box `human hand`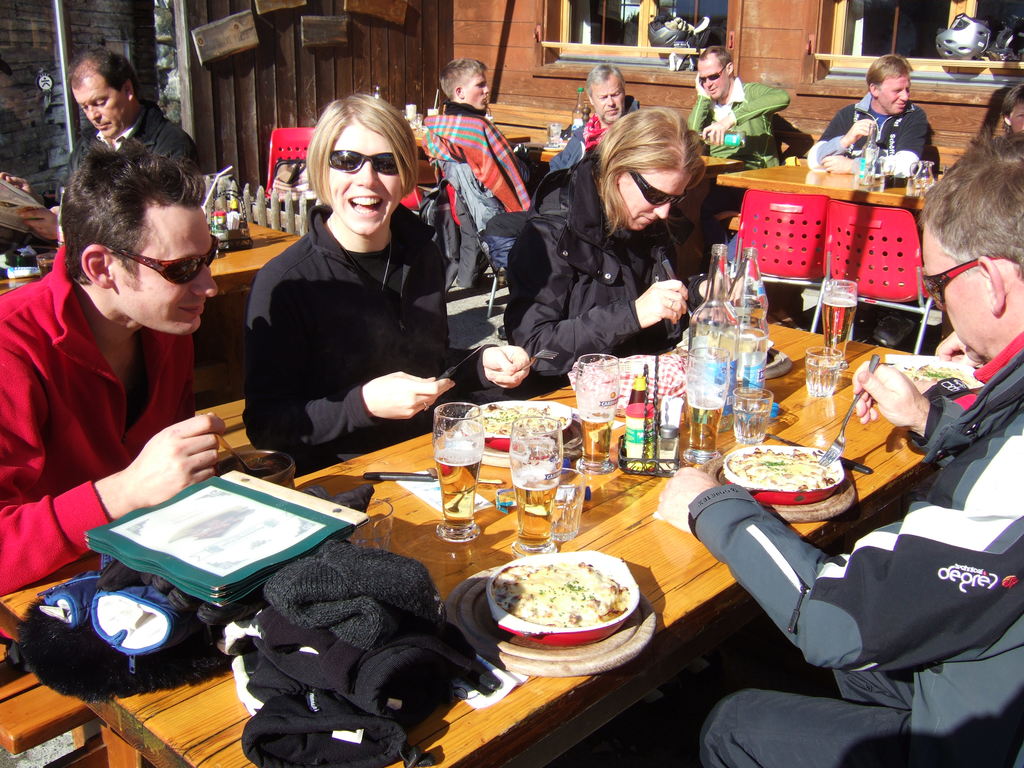
702/120/734/145
